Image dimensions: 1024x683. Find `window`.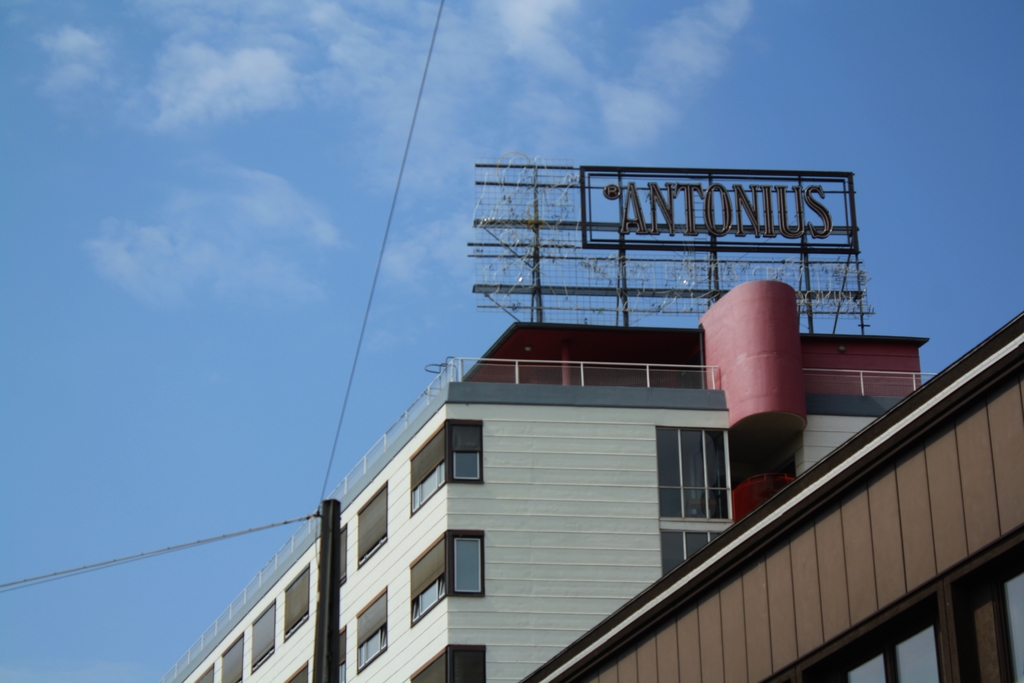
x1=653, y1=399, x2=733, y2=552.
